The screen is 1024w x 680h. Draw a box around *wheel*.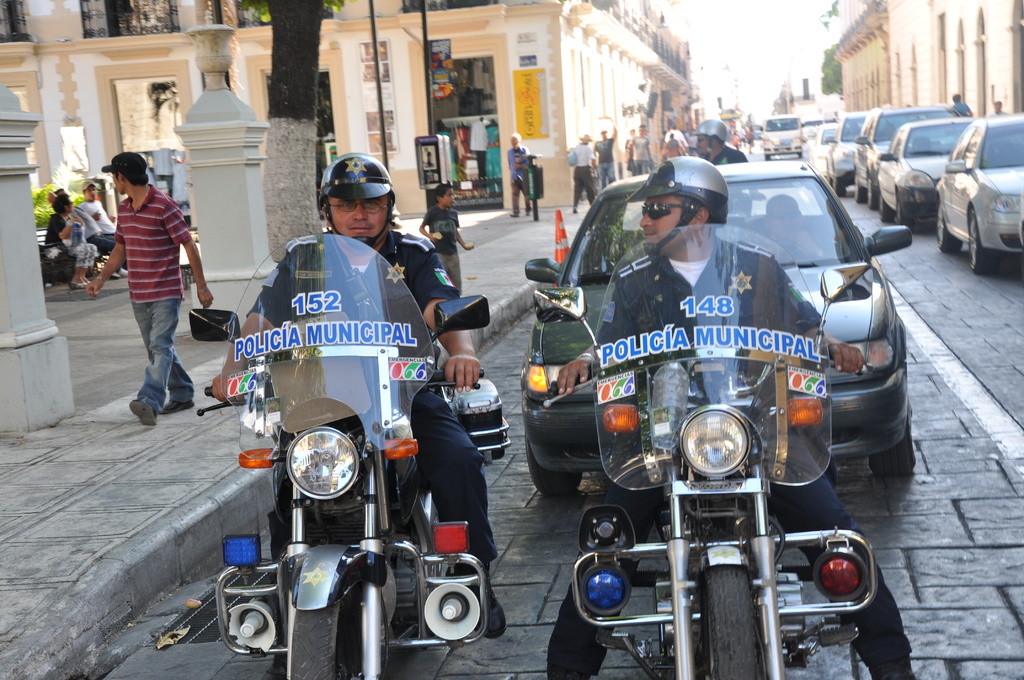
(left=972, top=209, right=996, bottom=277).
